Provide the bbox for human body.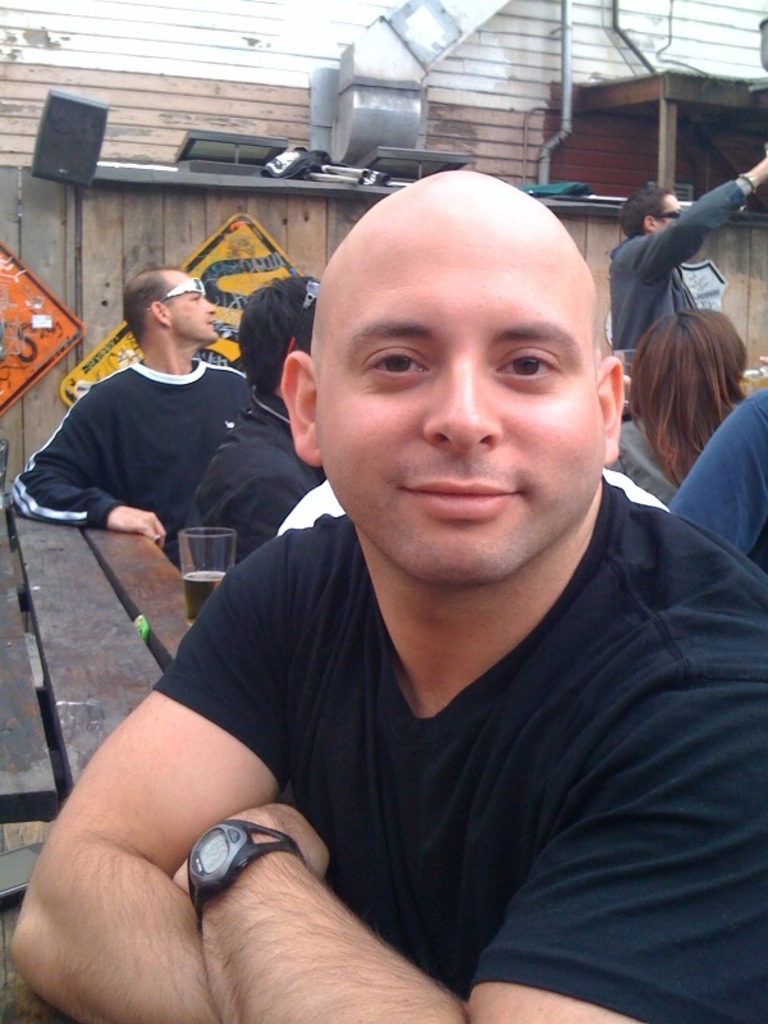
[left=169, top=259, right=335, bottom=590].
